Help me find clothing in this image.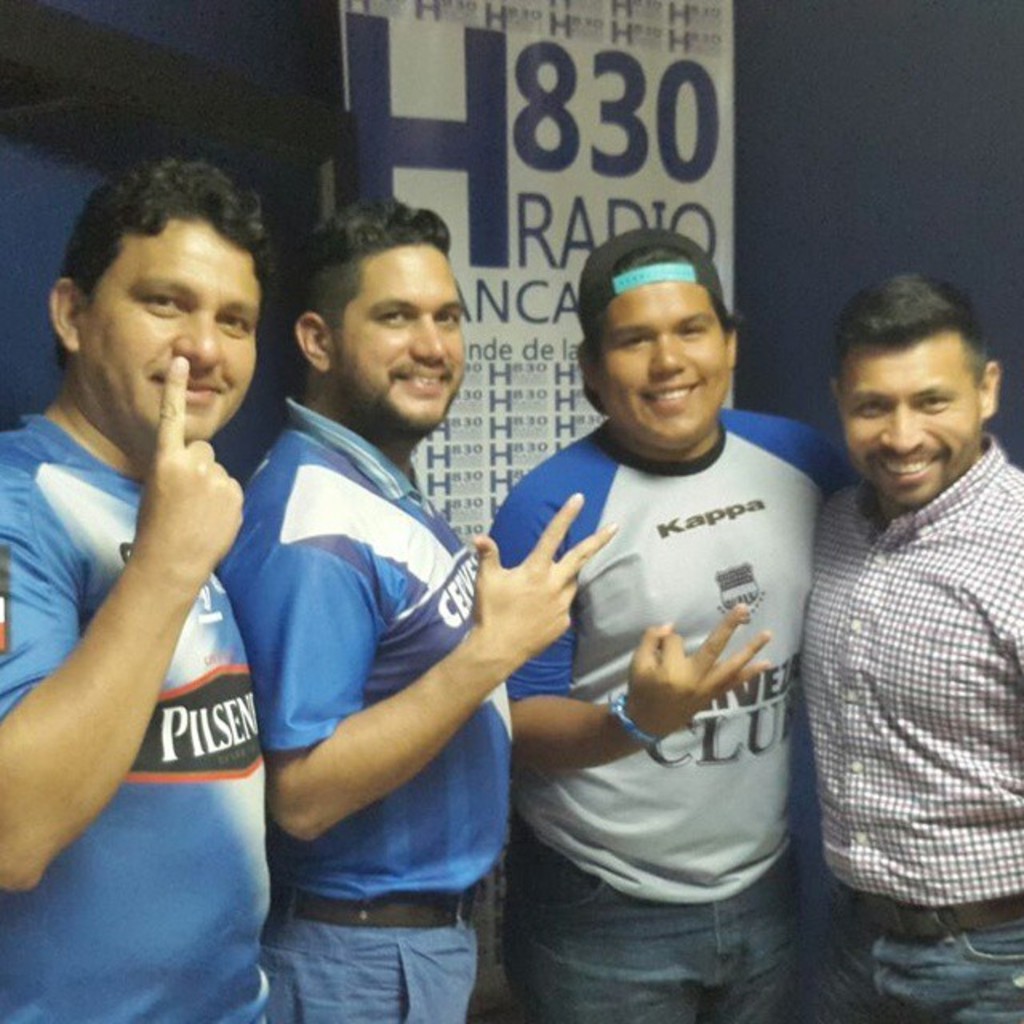
Found it: 800,445,1022,1022.
